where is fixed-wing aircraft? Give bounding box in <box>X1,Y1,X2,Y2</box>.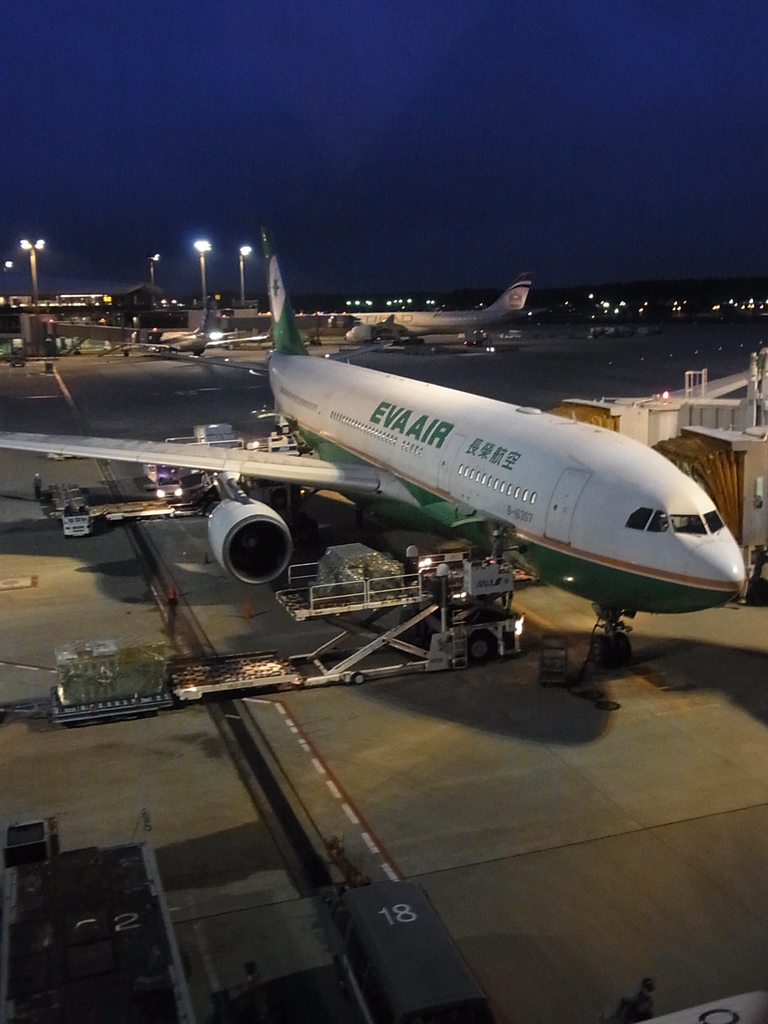
<box>319,275,534,344</box>.
